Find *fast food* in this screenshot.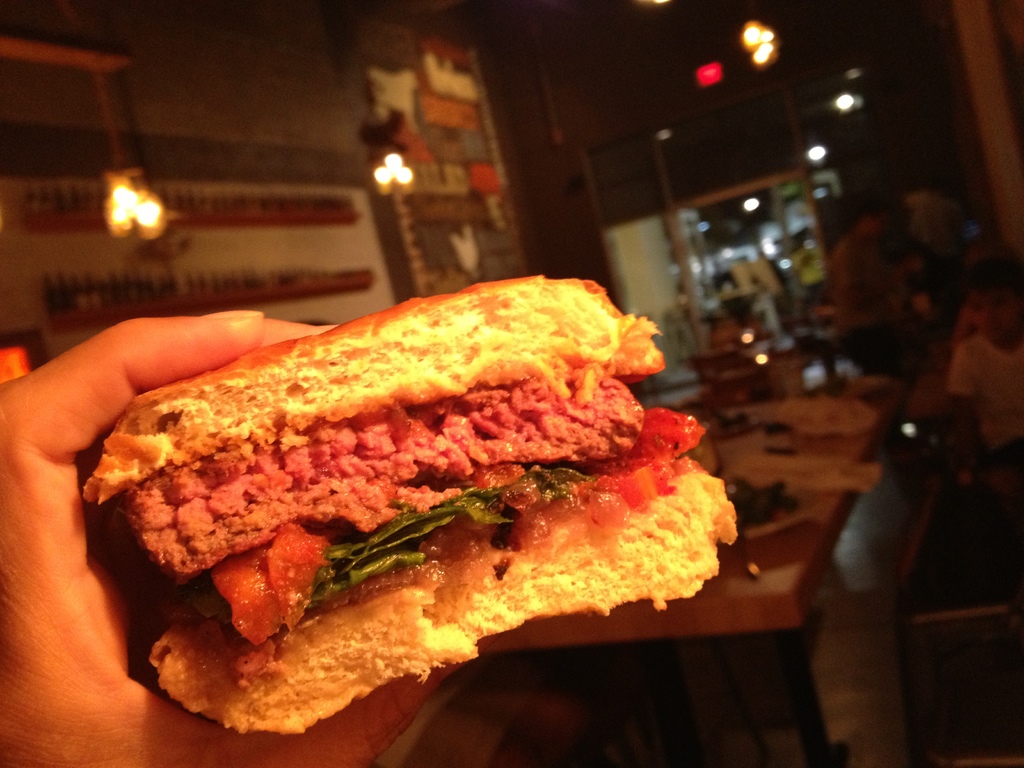
The bounding box for *fast food* is [74,271,726,705].
